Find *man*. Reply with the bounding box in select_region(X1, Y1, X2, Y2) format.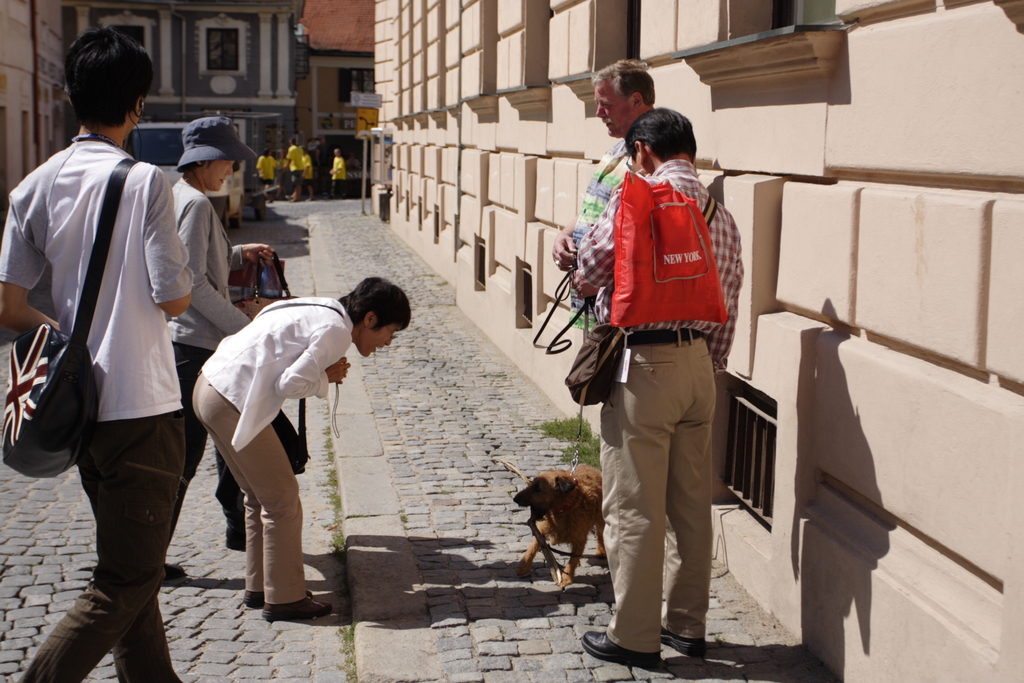
select_region(14, 34, 217, 648).
